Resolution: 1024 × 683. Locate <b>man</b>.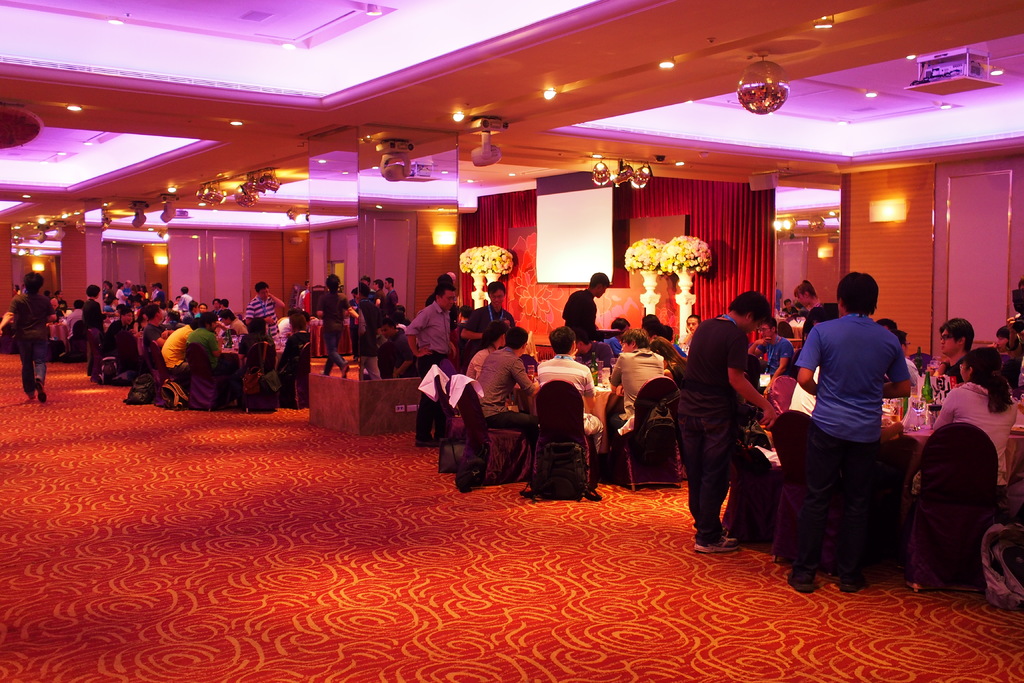
[472, 329, 536, 438].
